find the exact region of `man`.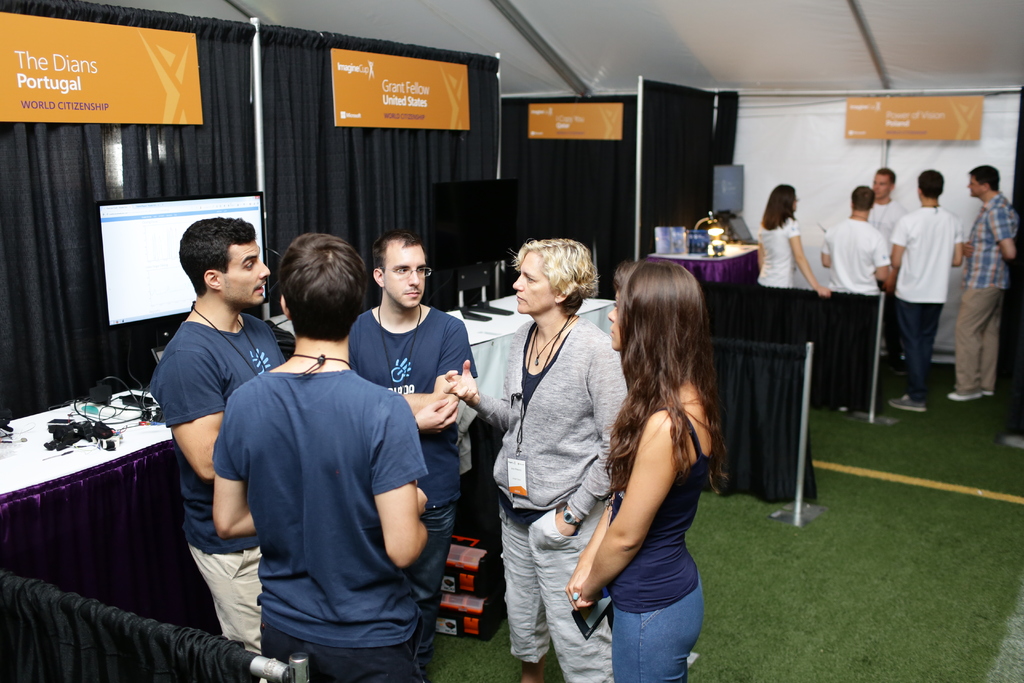
Exact region: [x1=344, y1=235, x2=477, y2=670].
